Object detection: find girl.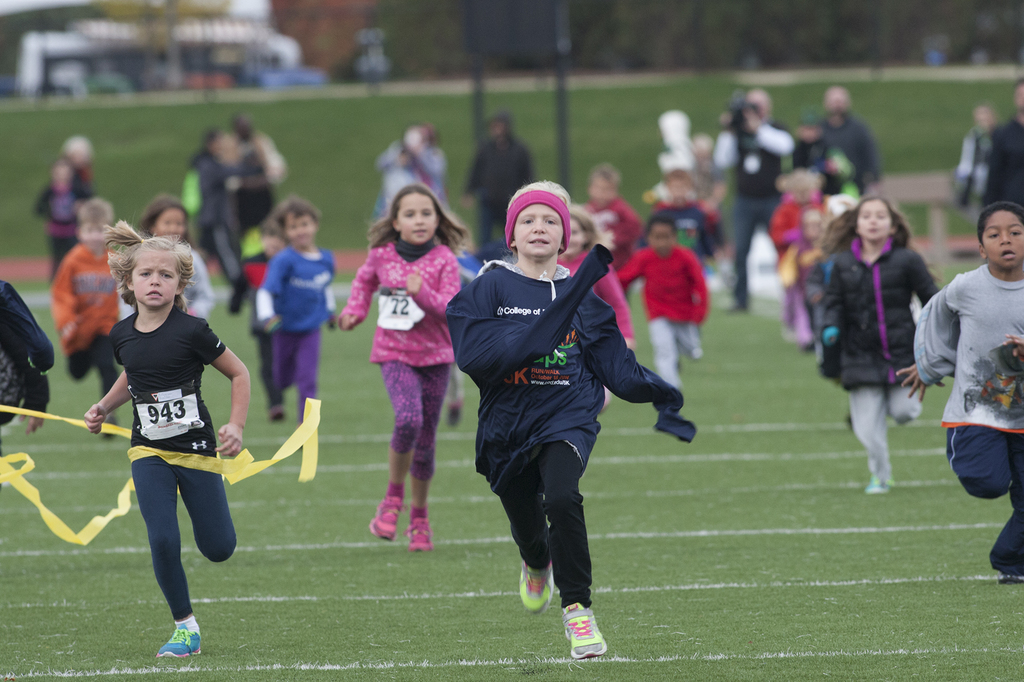
BBox(554, 209, 636, 349).
